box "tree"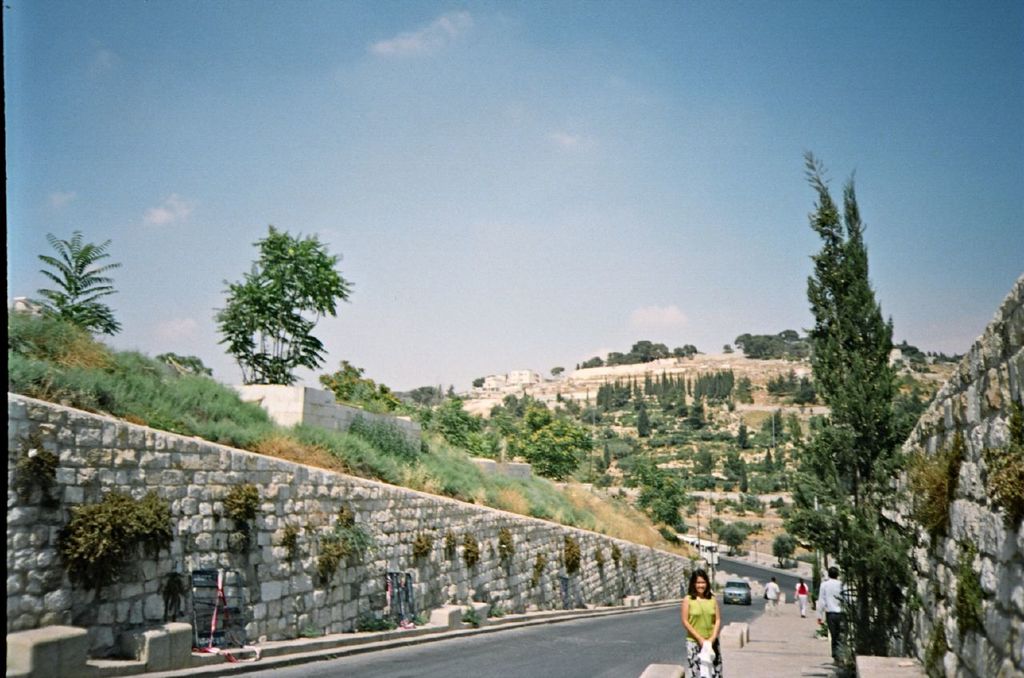
638, 413, 657, 453
